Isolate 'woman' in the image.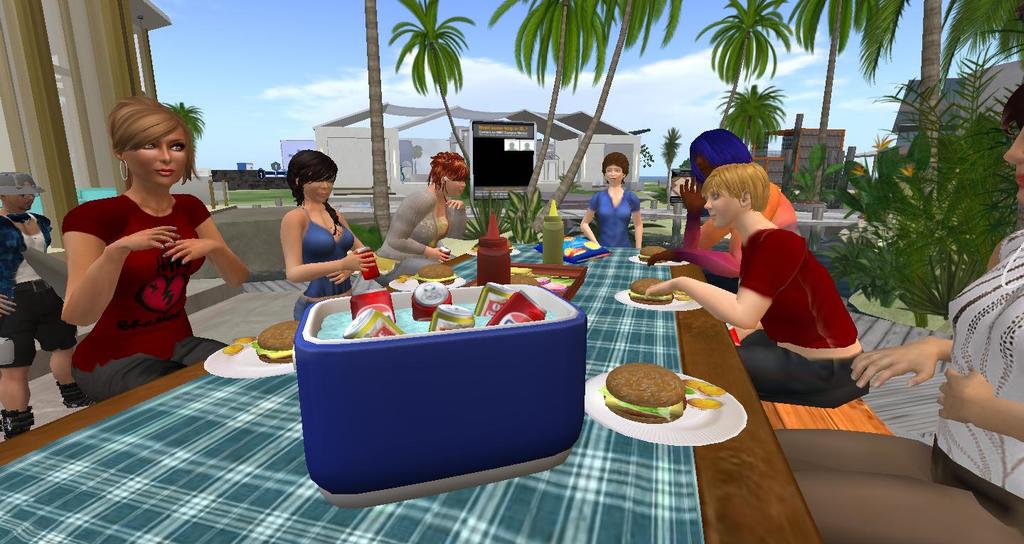
Isolated region: box=[650, 156, 873, 409].
